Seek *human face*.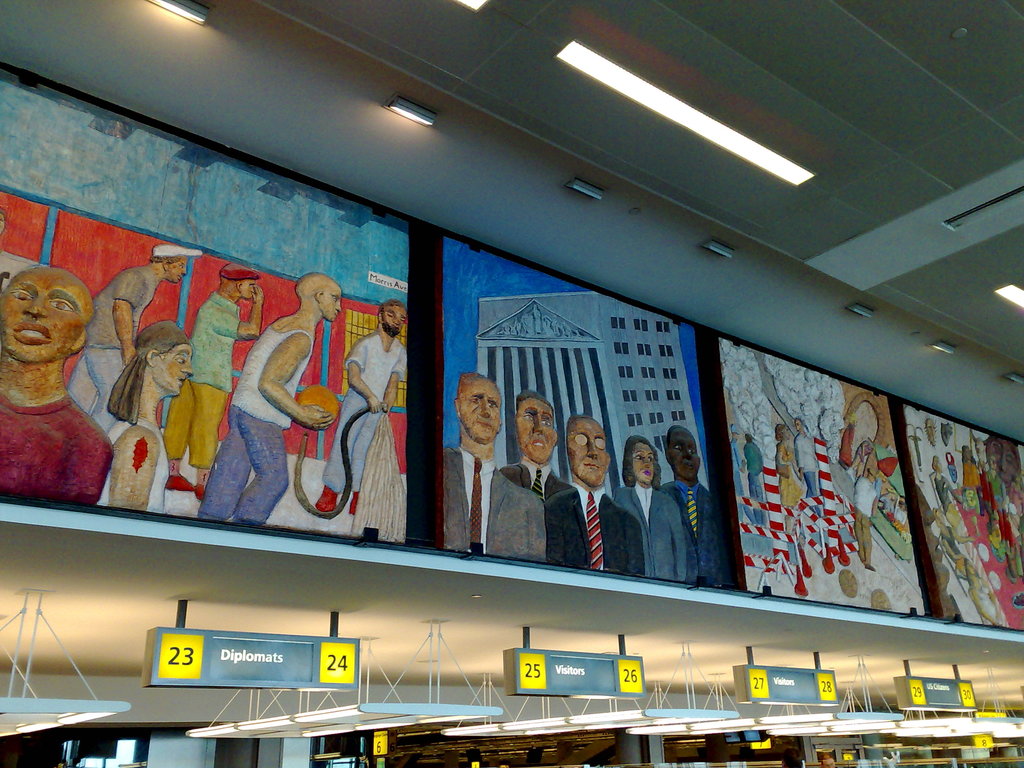
[463,380,499,443].
